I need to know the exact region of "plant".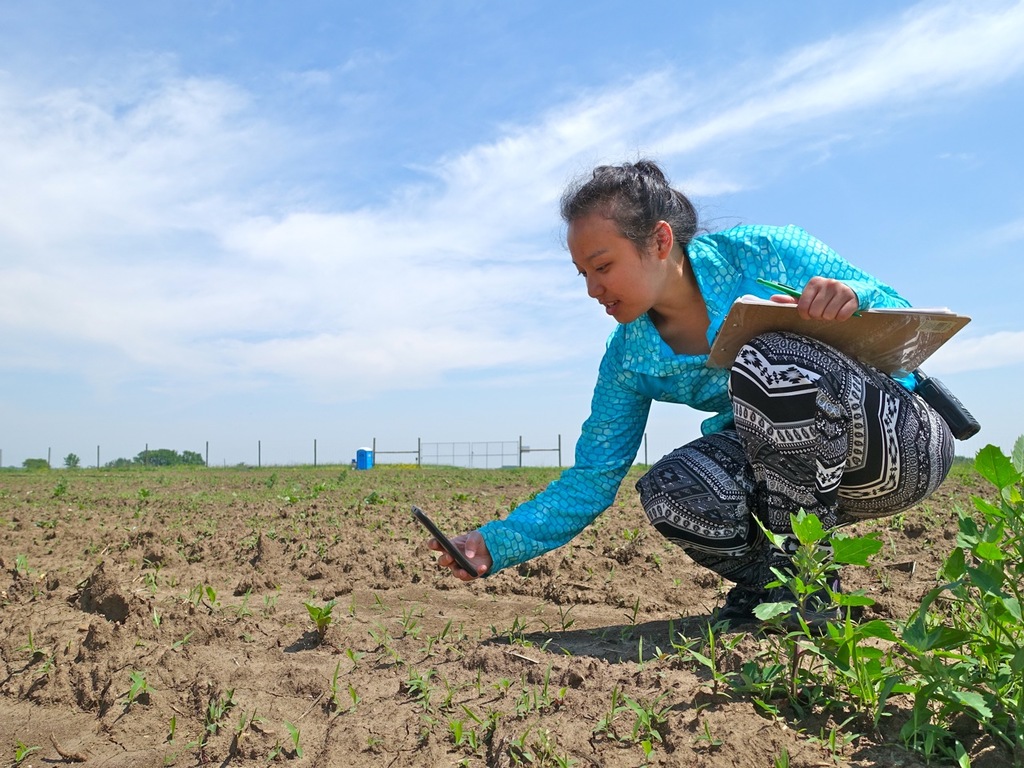
Region: crop(524, 662, 568, 710).
